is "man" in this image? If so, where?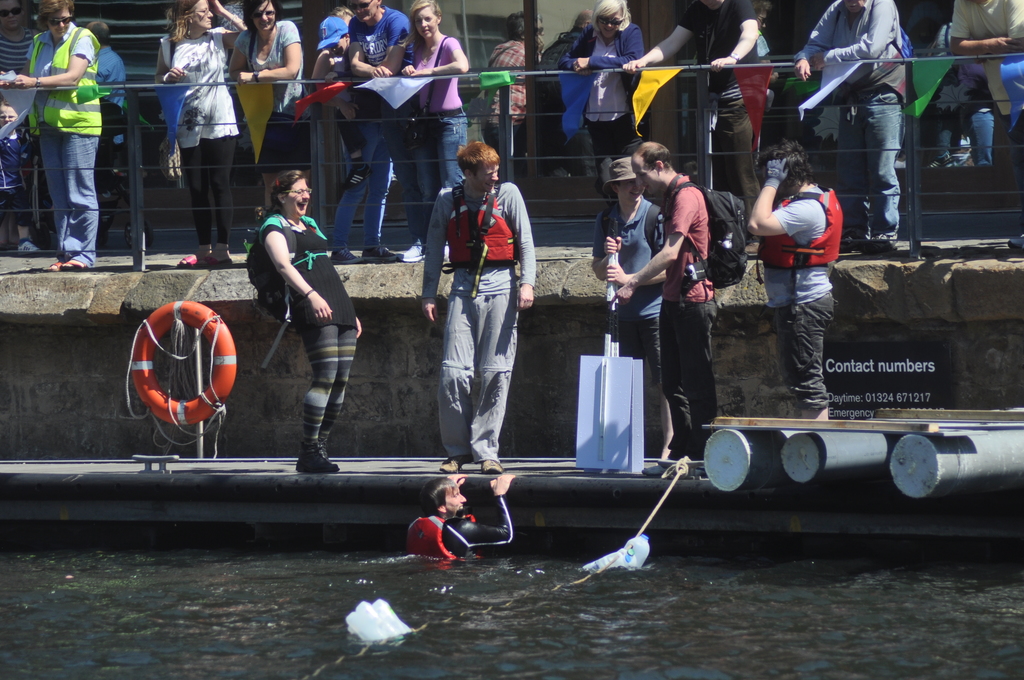
Yes, at <bbox>547, 4, 596, 177</bbox>.
